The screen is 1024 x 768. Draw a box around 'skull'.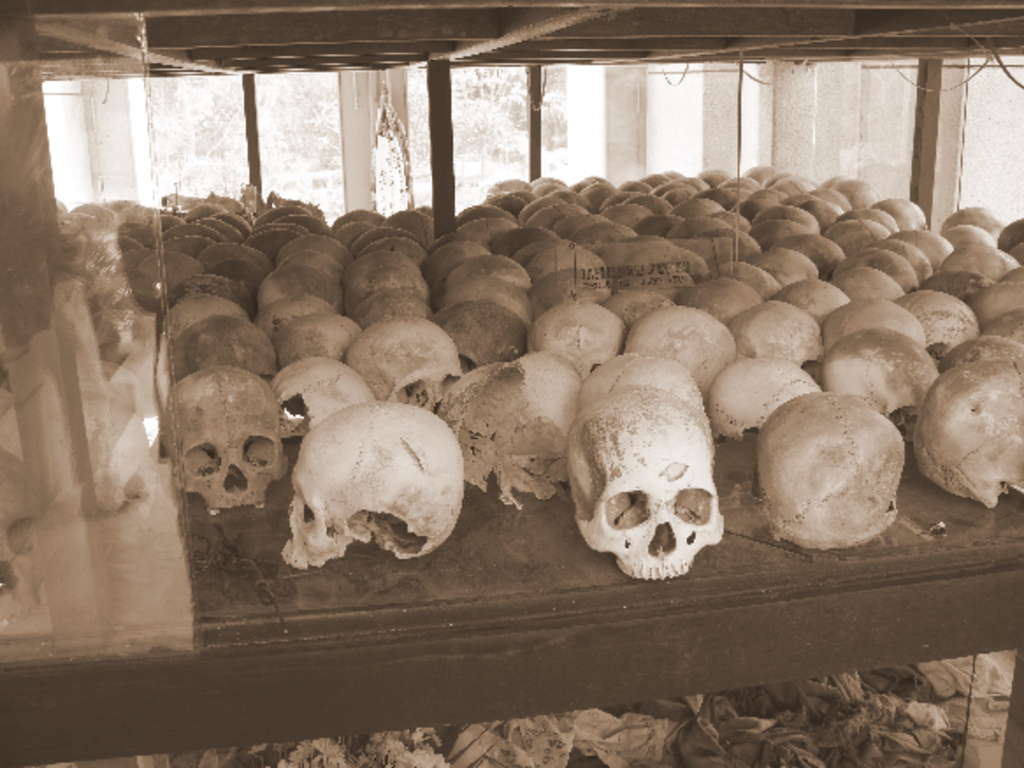
box=[710, 257, 792, 304].
